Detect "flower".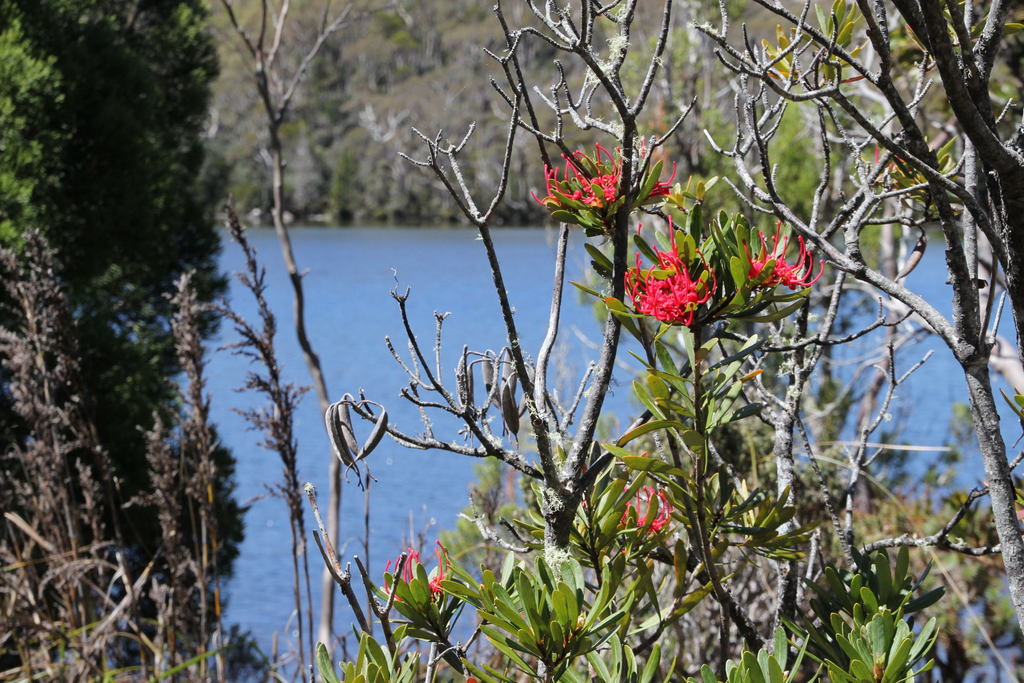
Detected at x1=570 y1=473 x2=671 y2=537.
